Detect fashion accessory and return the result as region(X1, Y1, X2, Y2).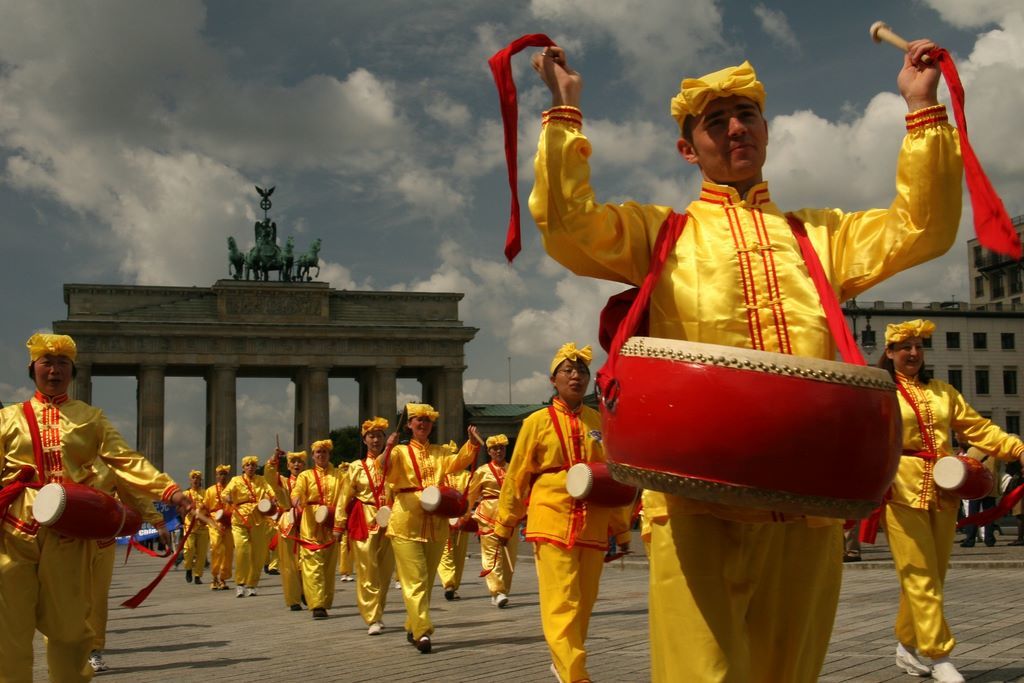
region(315, 611, 326, 619).
